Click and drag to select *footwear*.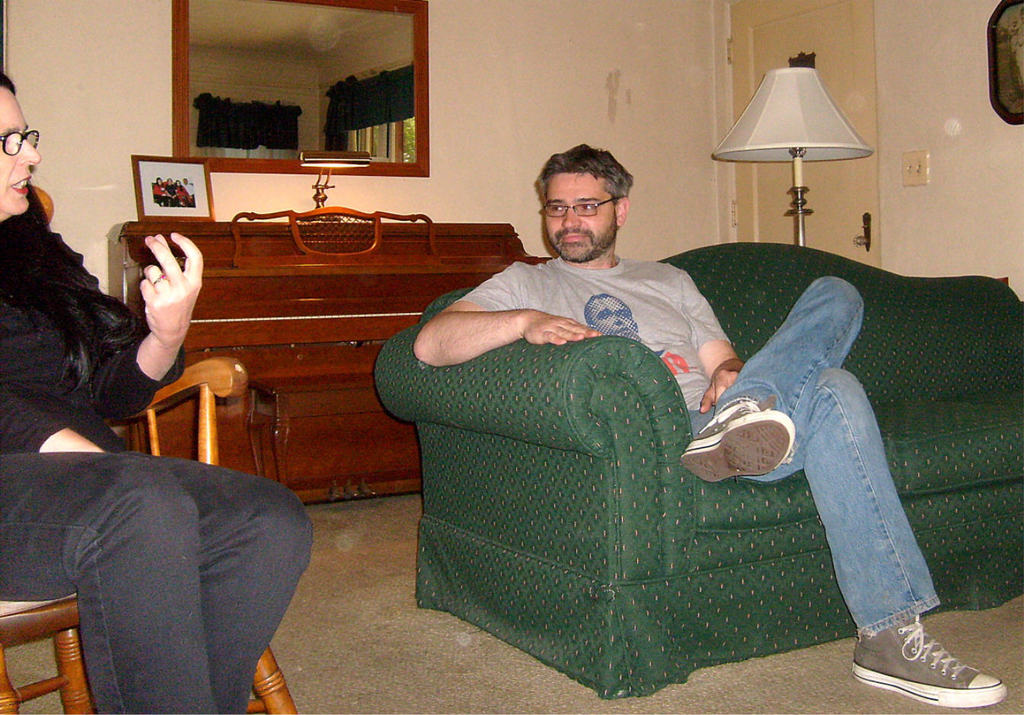
Selection: left=852, top=608, right=1010, bottom=705.
